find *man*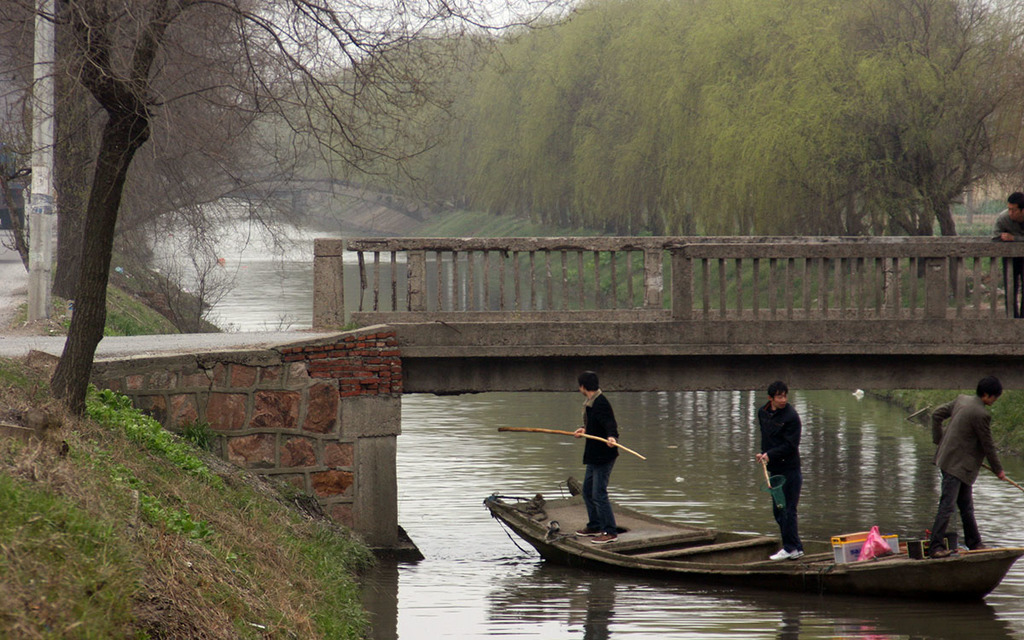
748:381:804:561
